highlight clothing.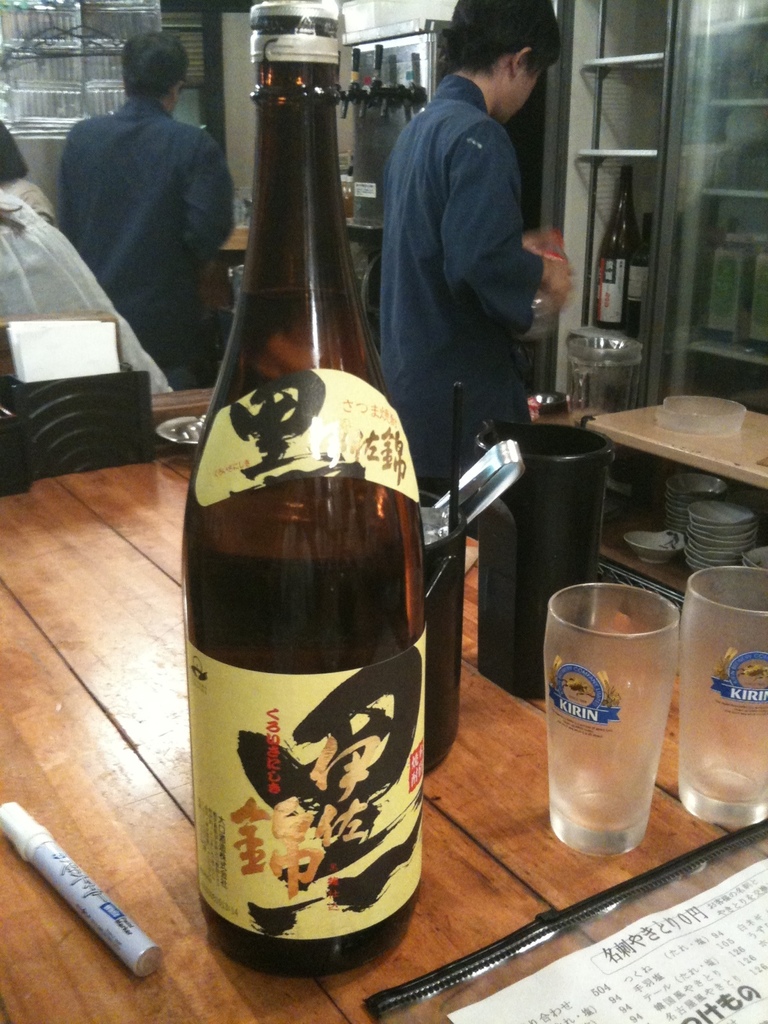
Highlighted region: 361/19/570/488.
